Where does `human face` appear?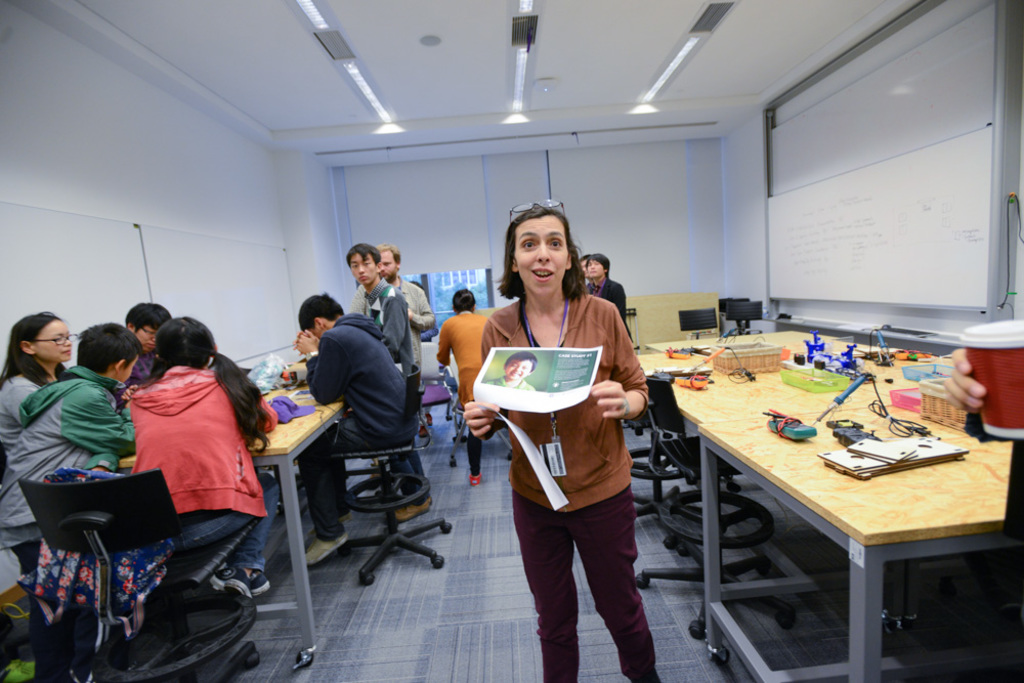
Appears at <bbox>380, 249, 396, 280</bbox>.
